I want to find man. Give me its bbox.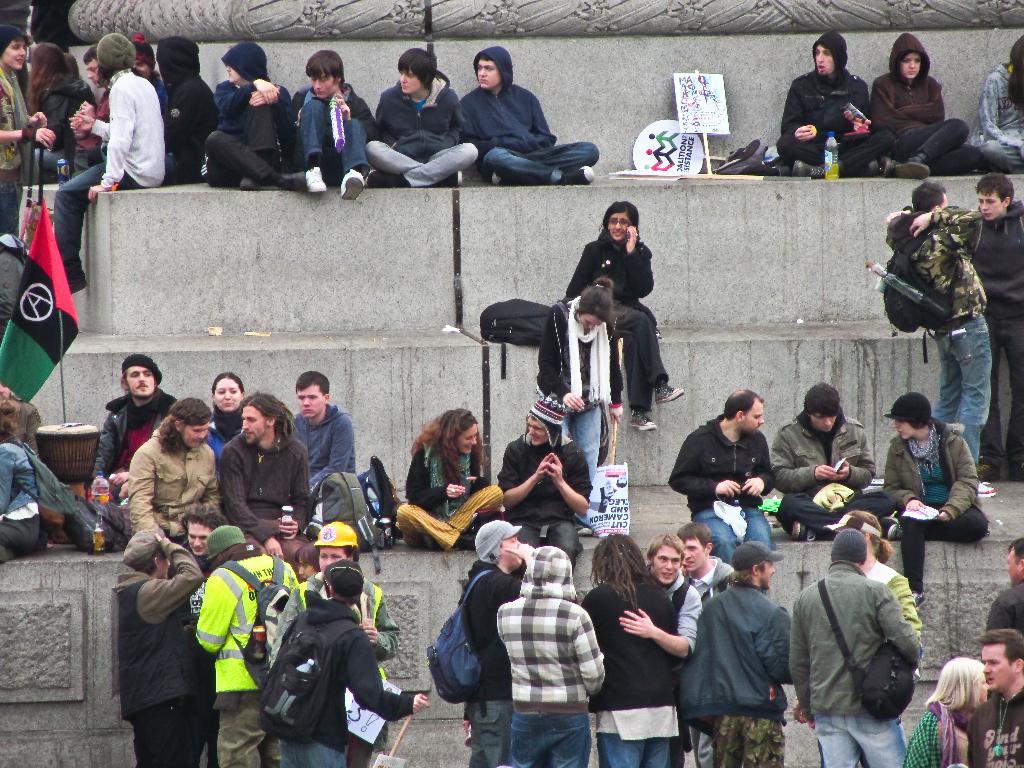
<bbox>463, 43, 600, 187</bbox>.
